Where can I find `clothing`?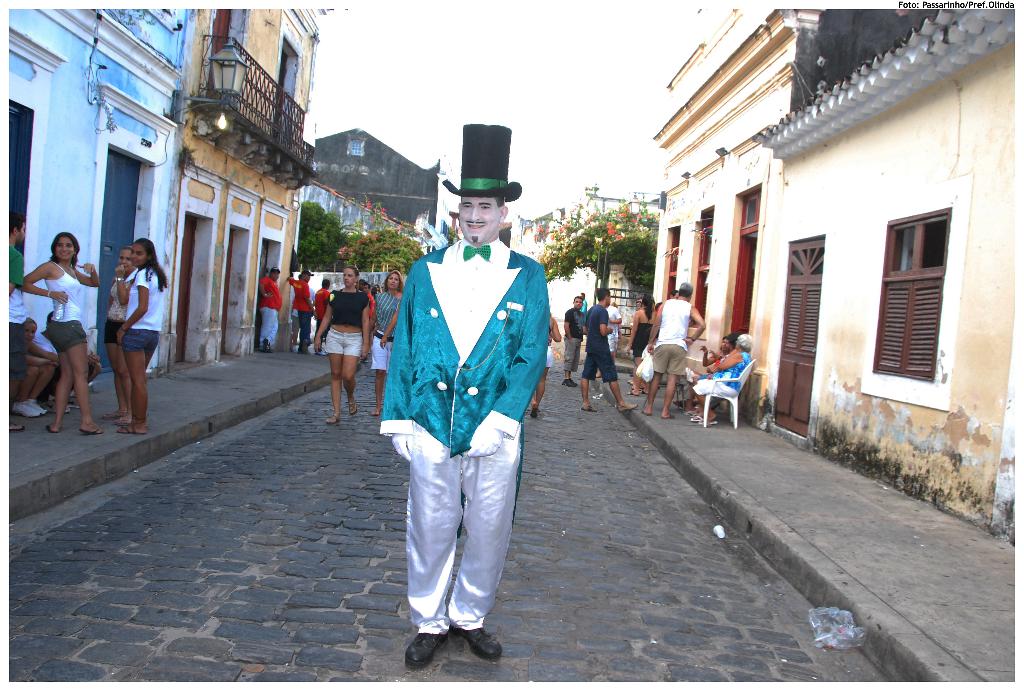
You can find it at x1=260 y1=313 x2=284 y2=344.
